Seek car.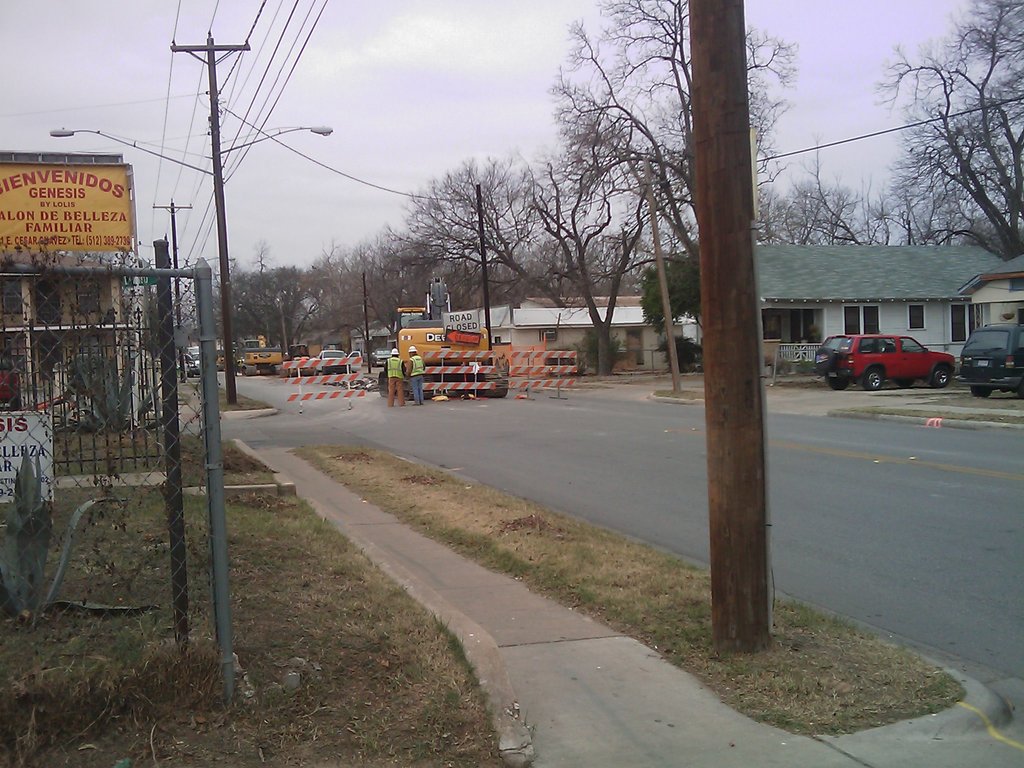
{"x1": 959, "y1": 320, "x2": 1023, "y2": 402}.
